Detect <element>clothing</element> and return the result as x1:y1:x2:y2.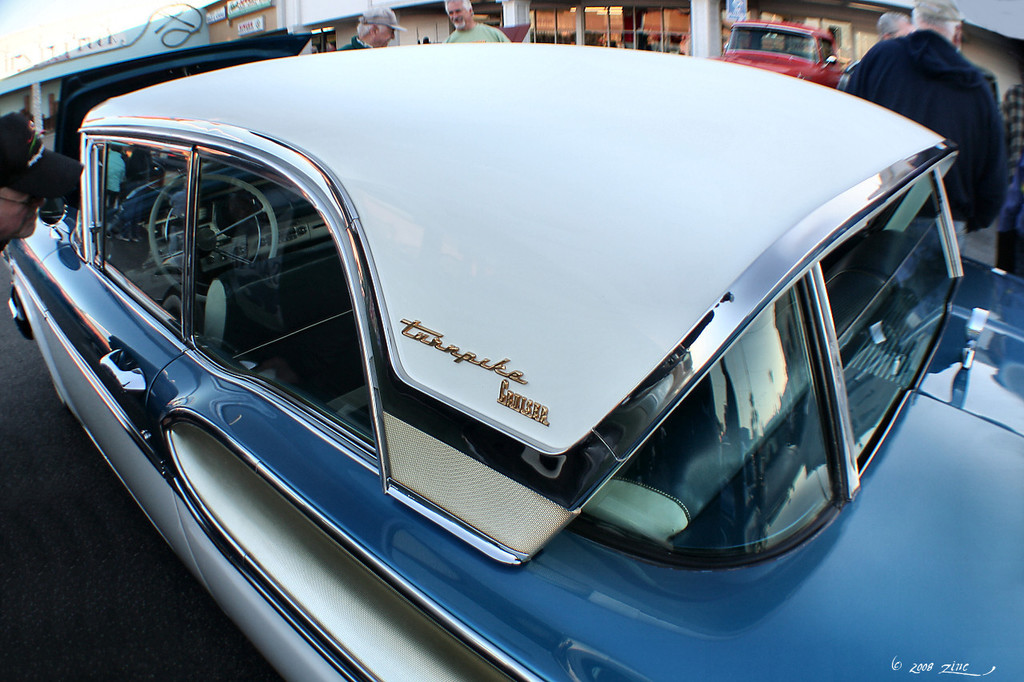
828:26:1018:266.
